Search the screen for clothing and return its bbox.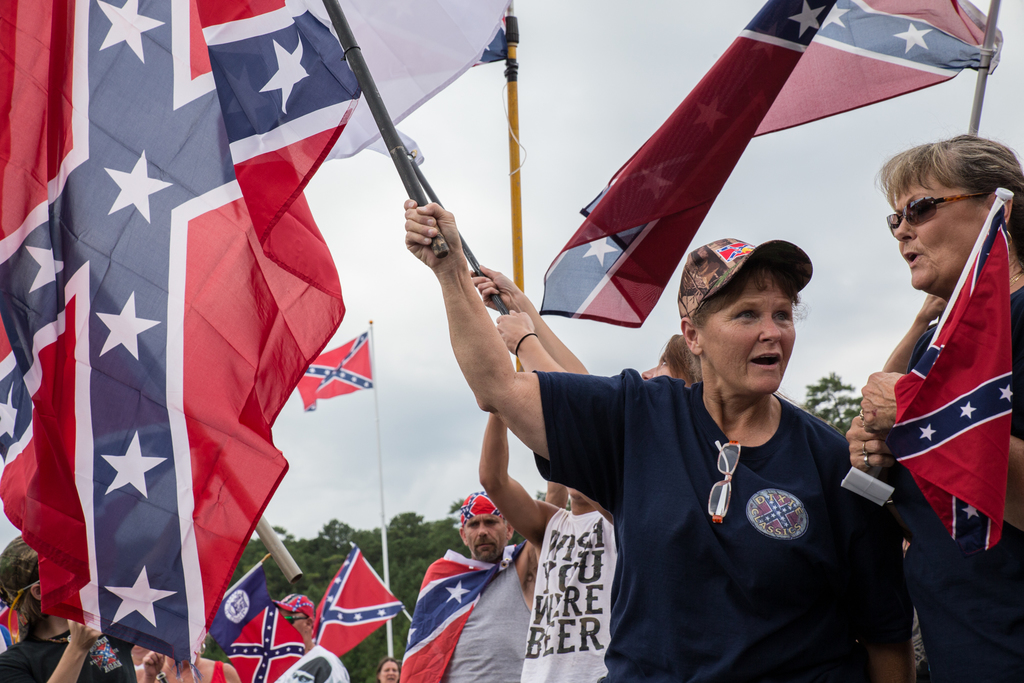
Found: pyautogui.locateOnScreen(269, 646, 348, 682).
